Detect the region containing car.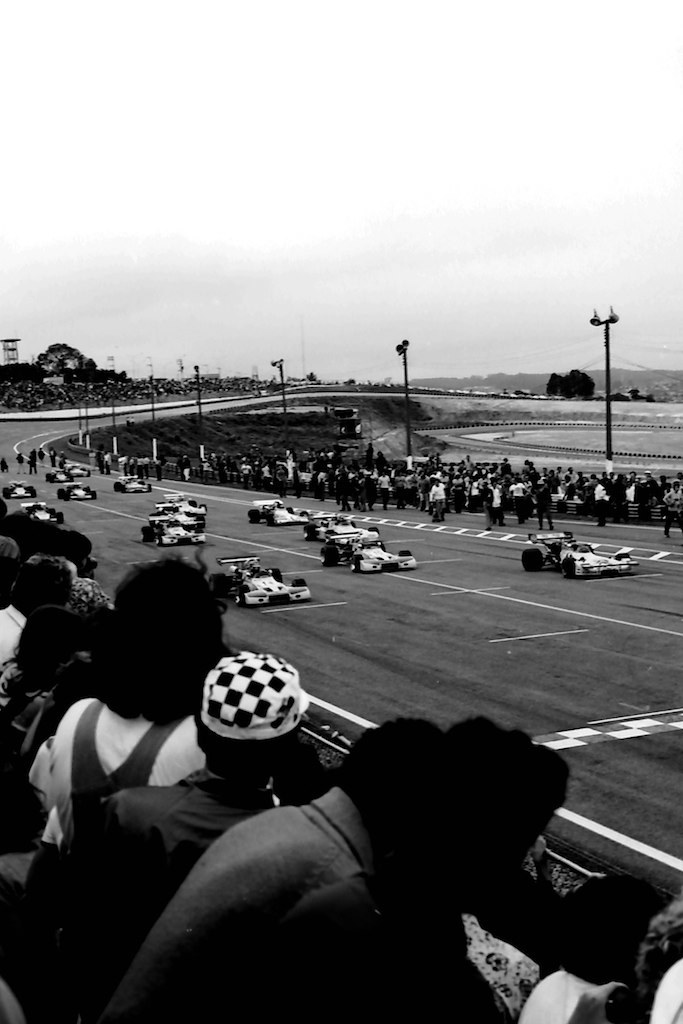
(x1=49, y1=467, x2=88, y2=485).
